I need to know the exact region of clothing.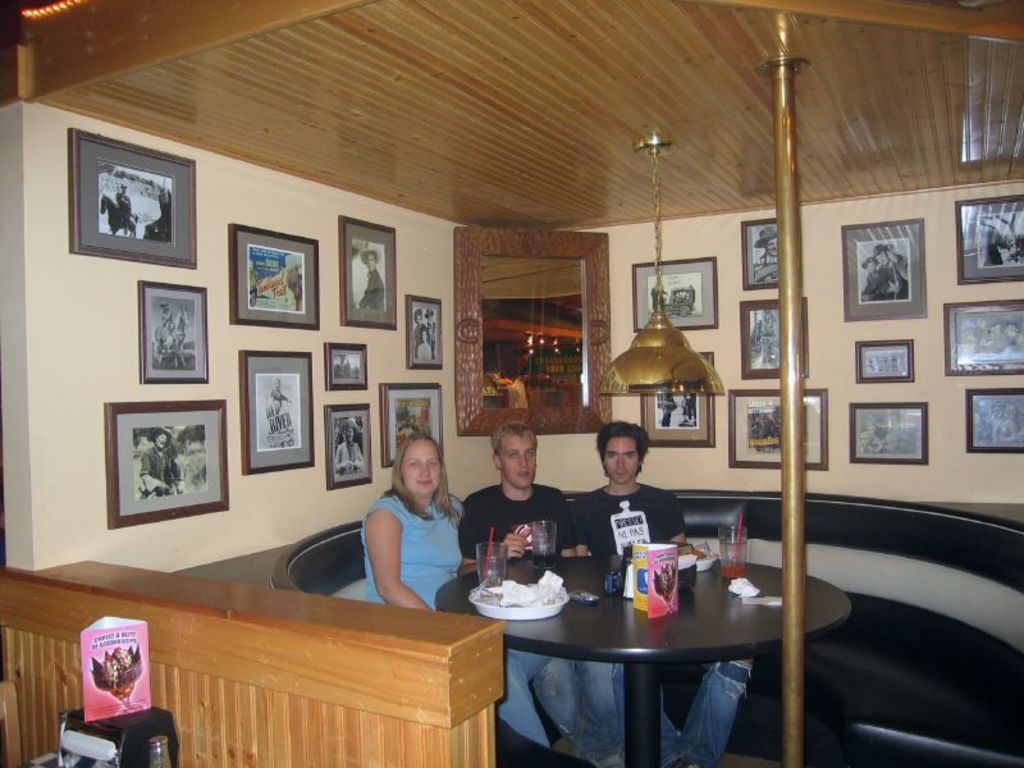
Region: (415,333,436,365).
